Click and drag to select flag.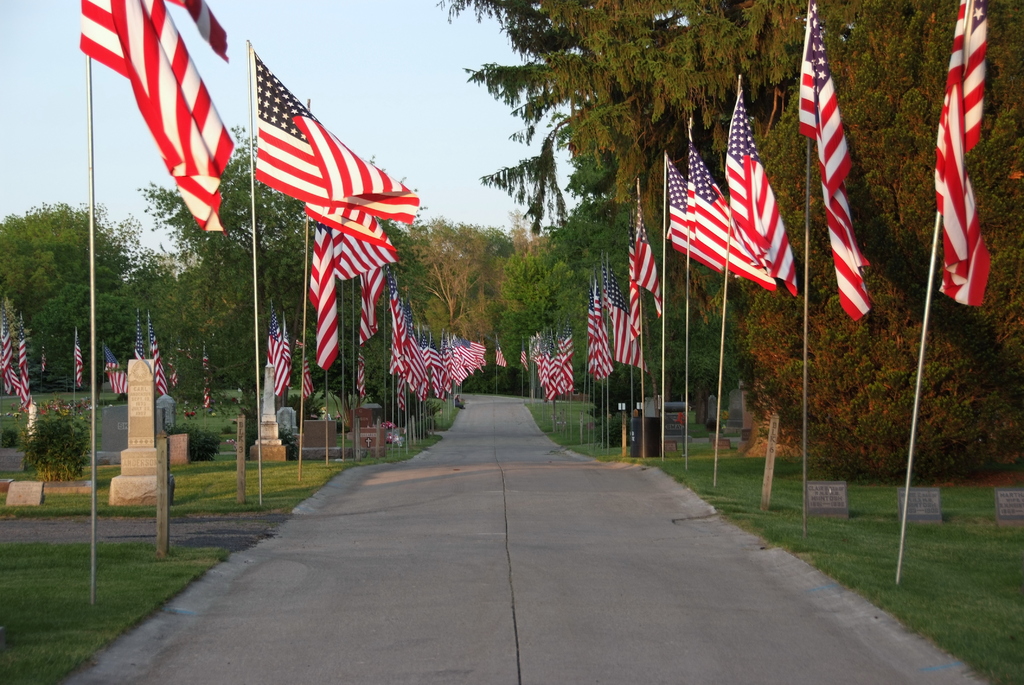
Selection: <box>0,361,35,408</box>.
